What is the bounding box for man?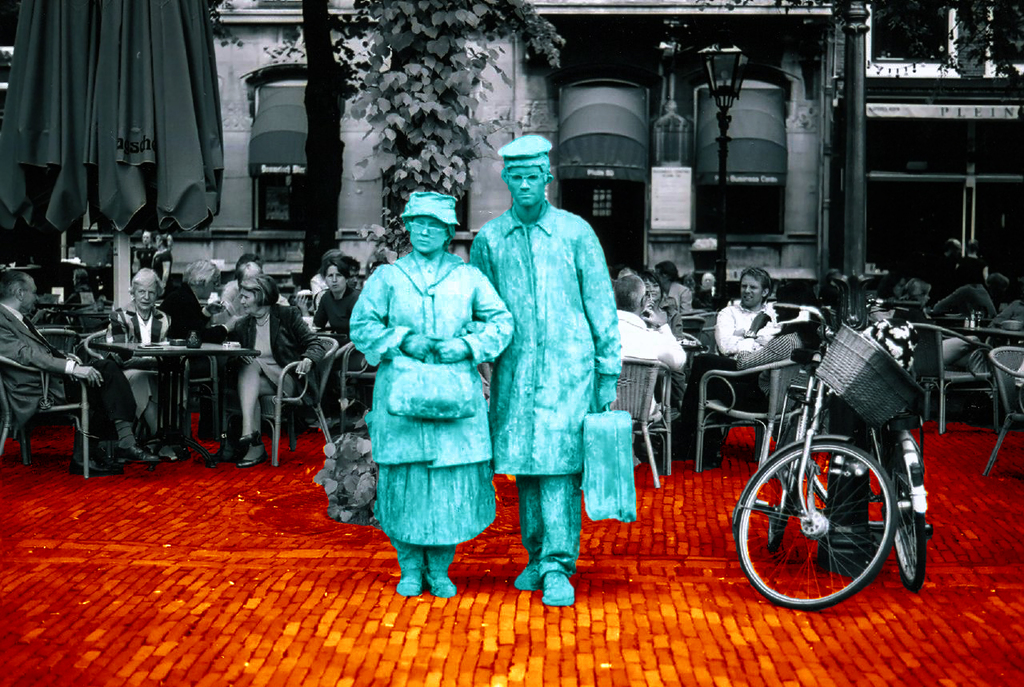
463/134/626/599.
